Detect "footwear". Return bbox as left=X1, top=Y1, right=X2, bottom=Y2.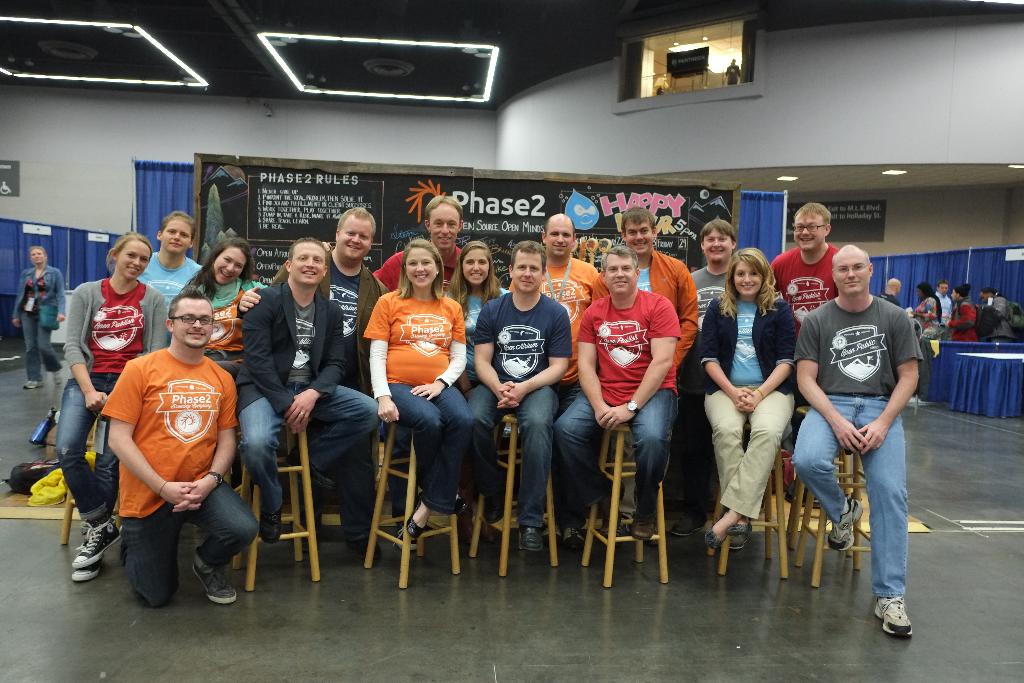
left=706, top=517, right=723, bottom=554.
